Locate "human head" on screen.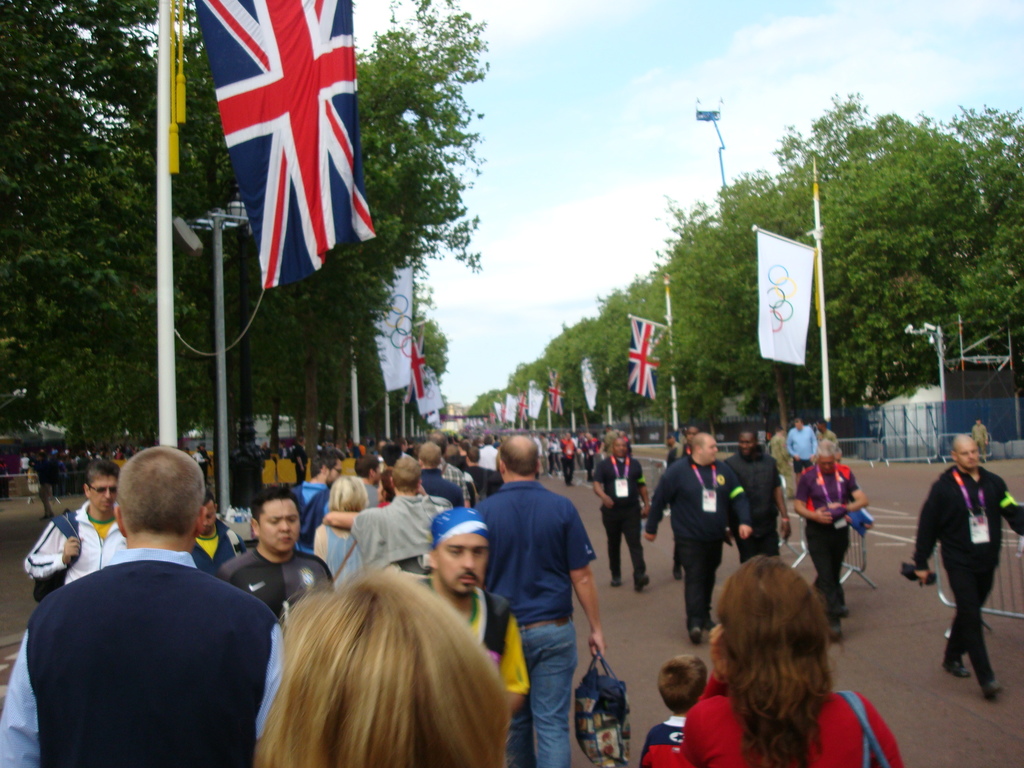
On screen at (left=814, top=420, right=826, bottom=433).
